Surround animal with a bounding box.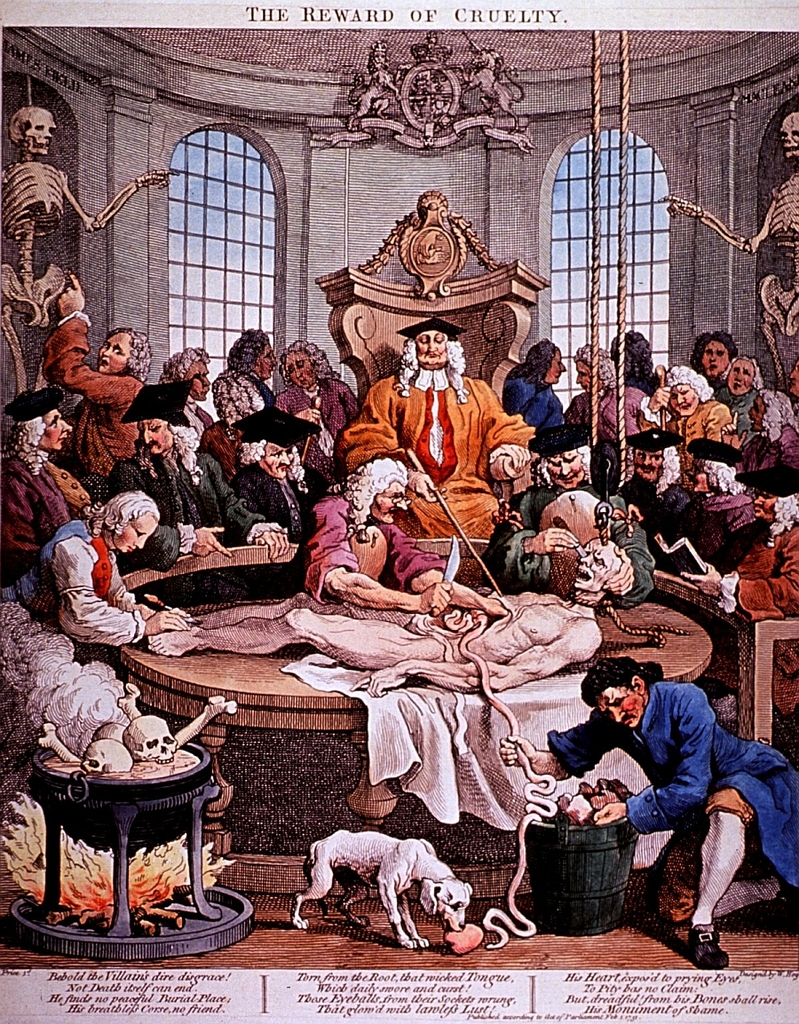
[289,825,473,951].
